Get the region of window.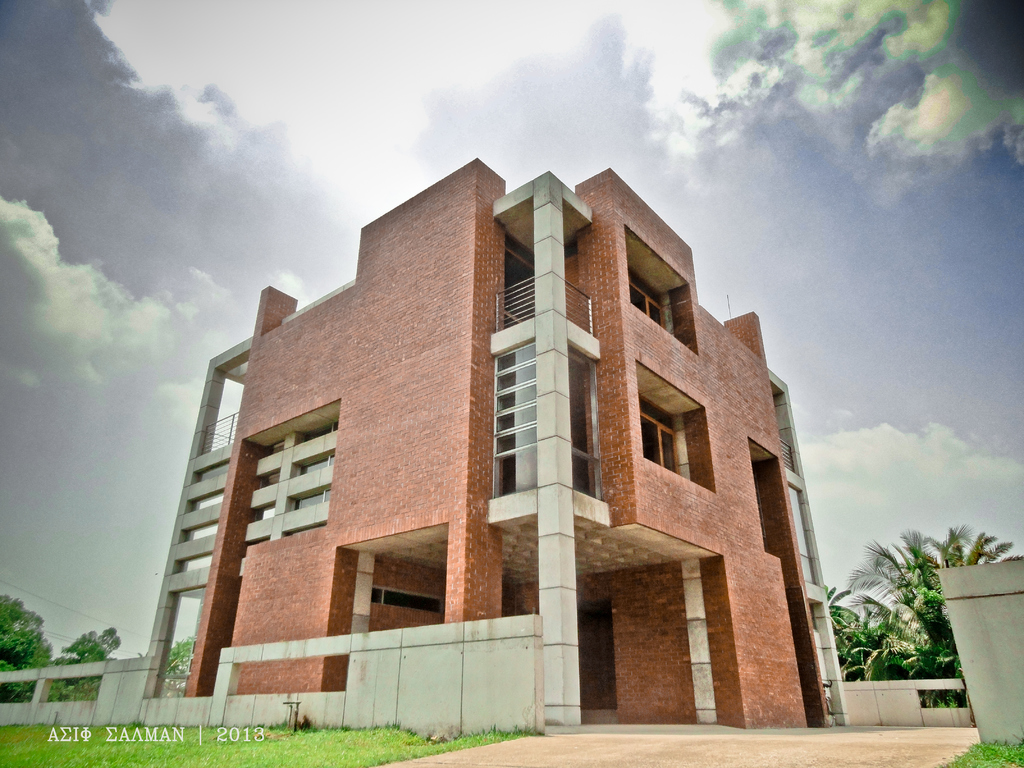
{"x1": 623, "y1": 225, "x2": 701, "y2": 357}.
